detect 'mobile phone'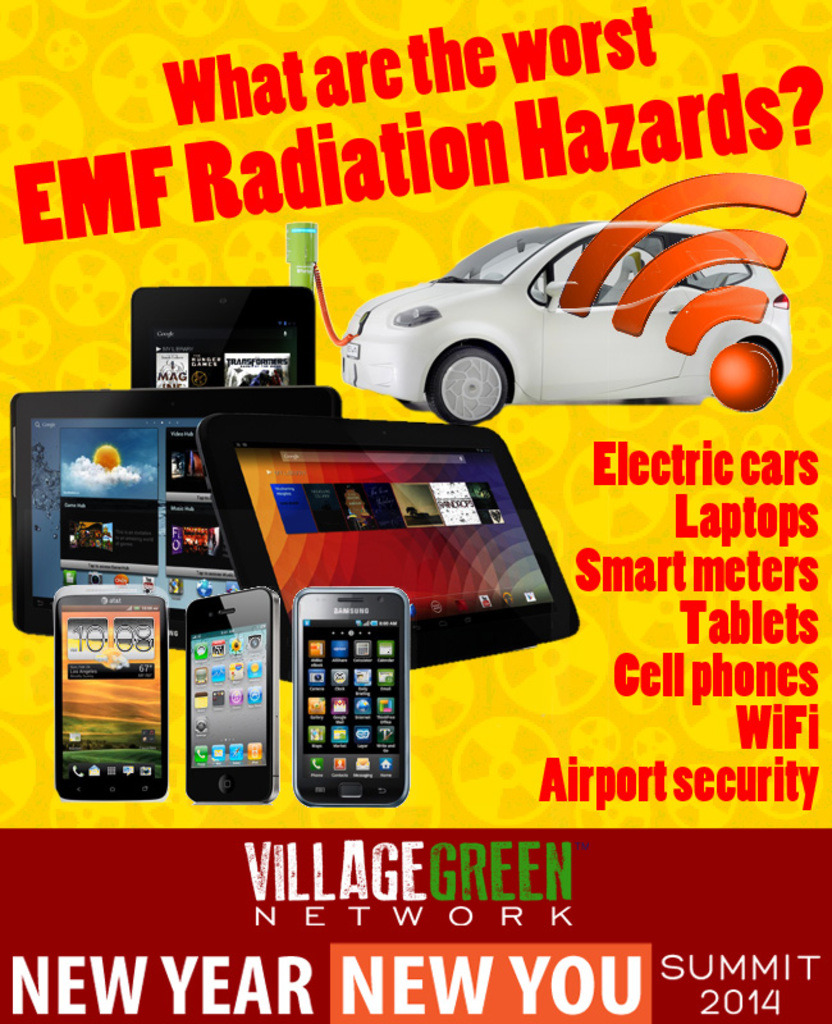
bbox=(296, 585, 408, 812)
